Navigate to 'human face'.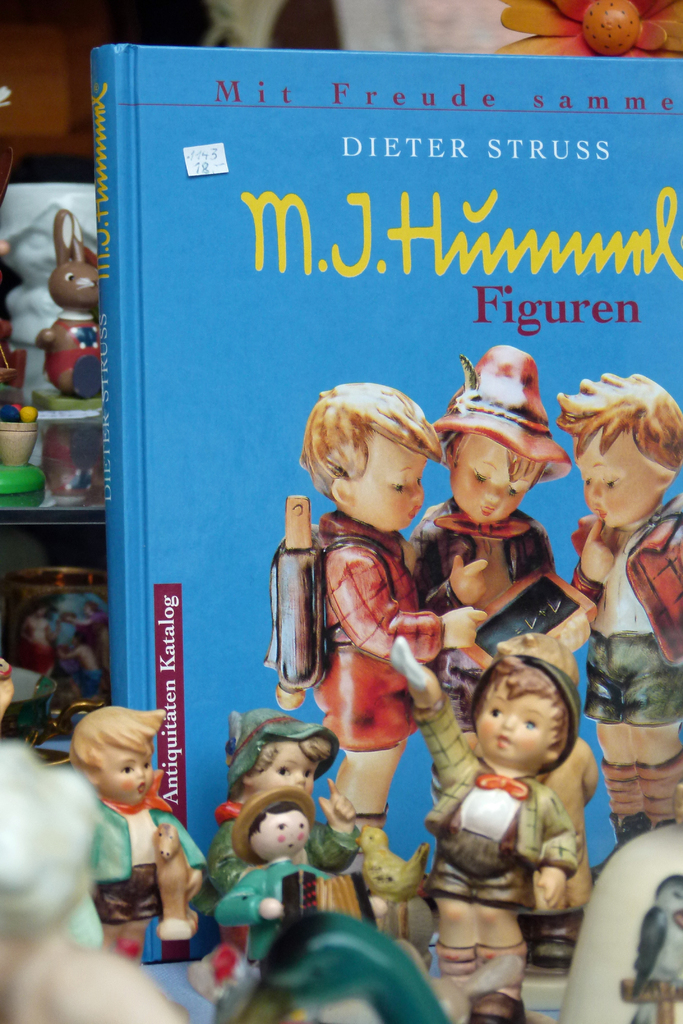
Navigation target: [574,428,659,531].
